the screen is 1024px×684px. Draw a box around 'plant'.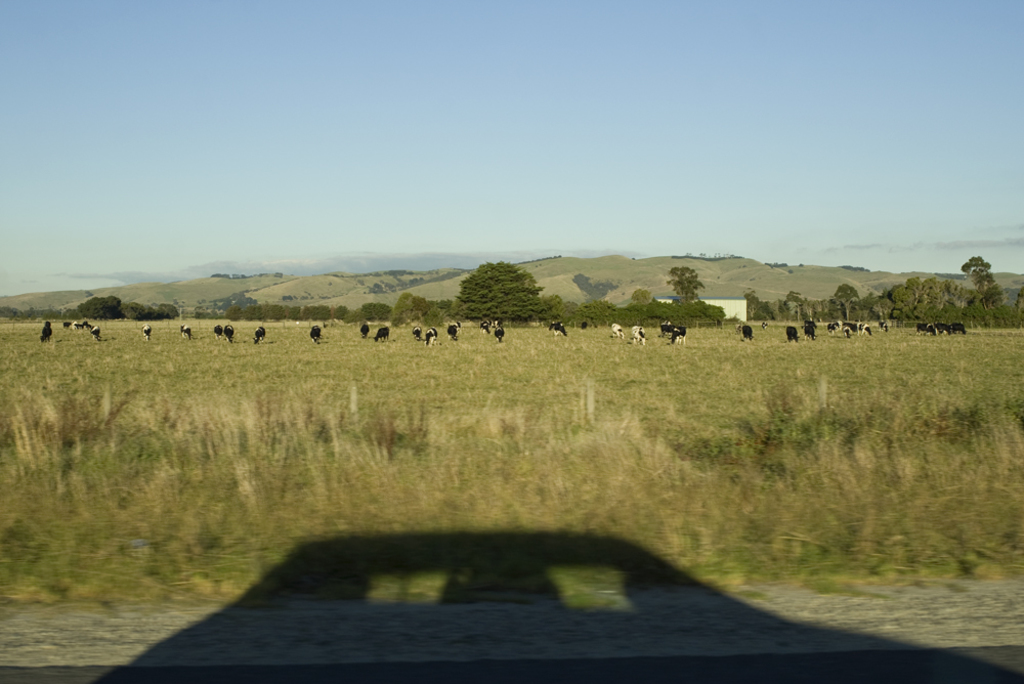
box(806, 293, 825, 318).
